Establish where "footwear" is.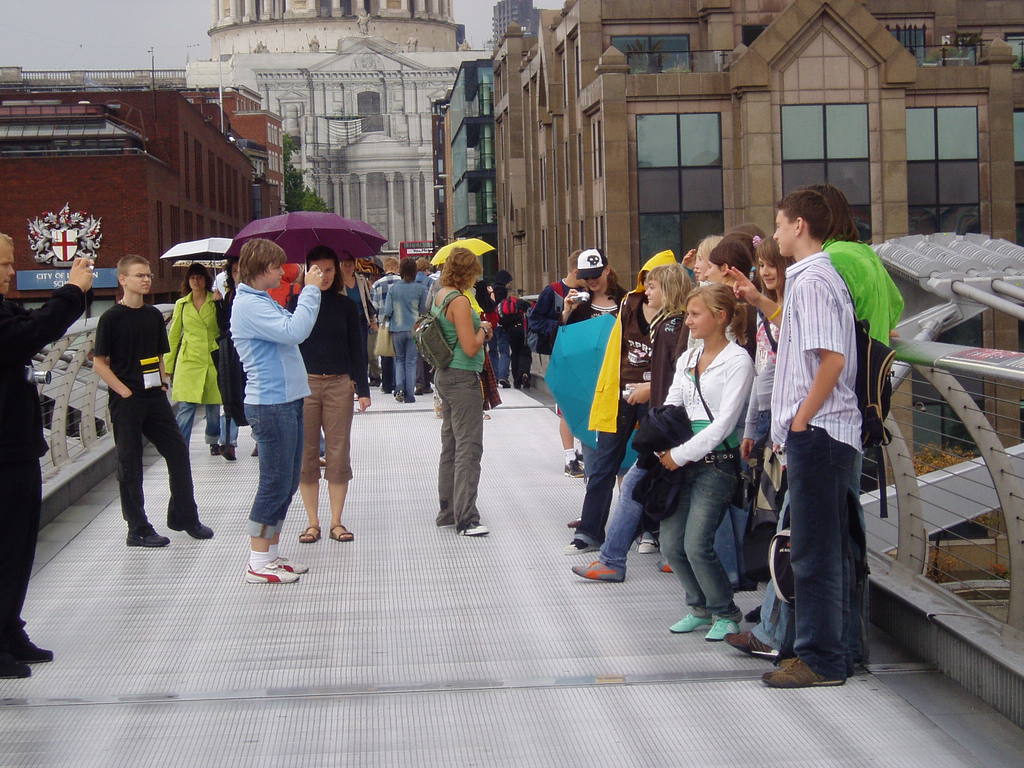
Established at x1=571 y1=560 x2=627 y2=584.
